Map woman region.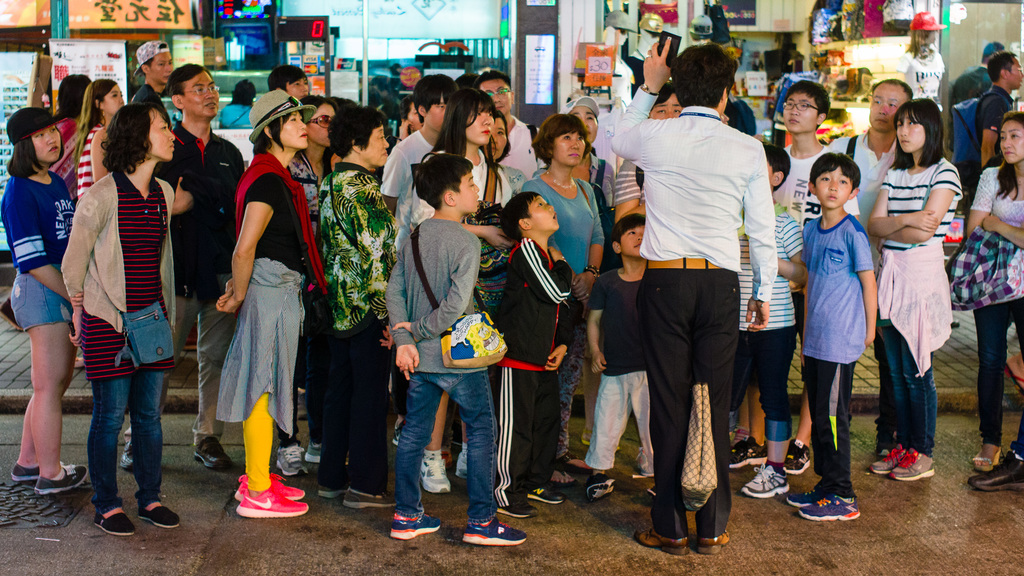
Mapped to detection(218, 90, 315, 520).
